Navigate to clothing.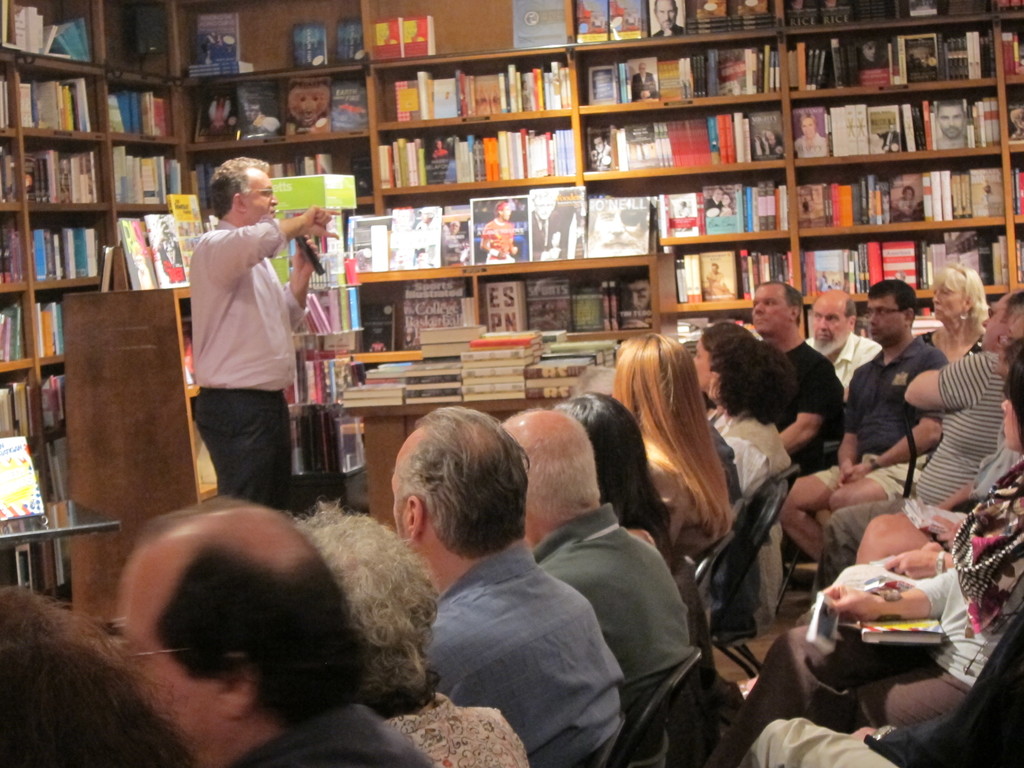
Navigation target: bbox=(792, 132, 825, 159).
